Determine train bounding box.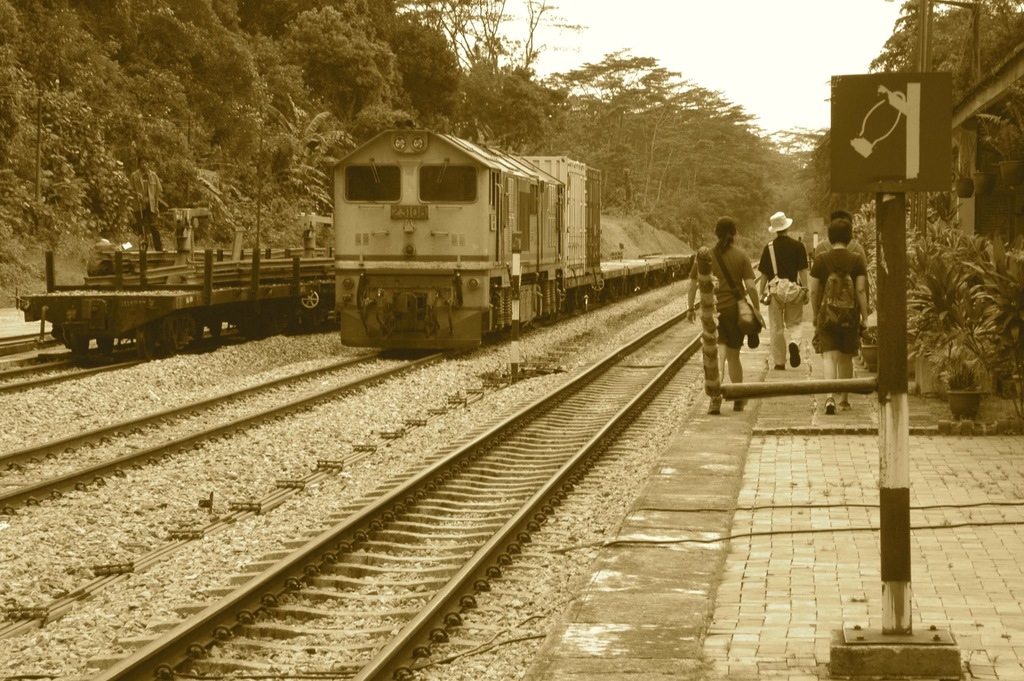
Determined: [x1=19, y1=229, x2=336, y2=359].
